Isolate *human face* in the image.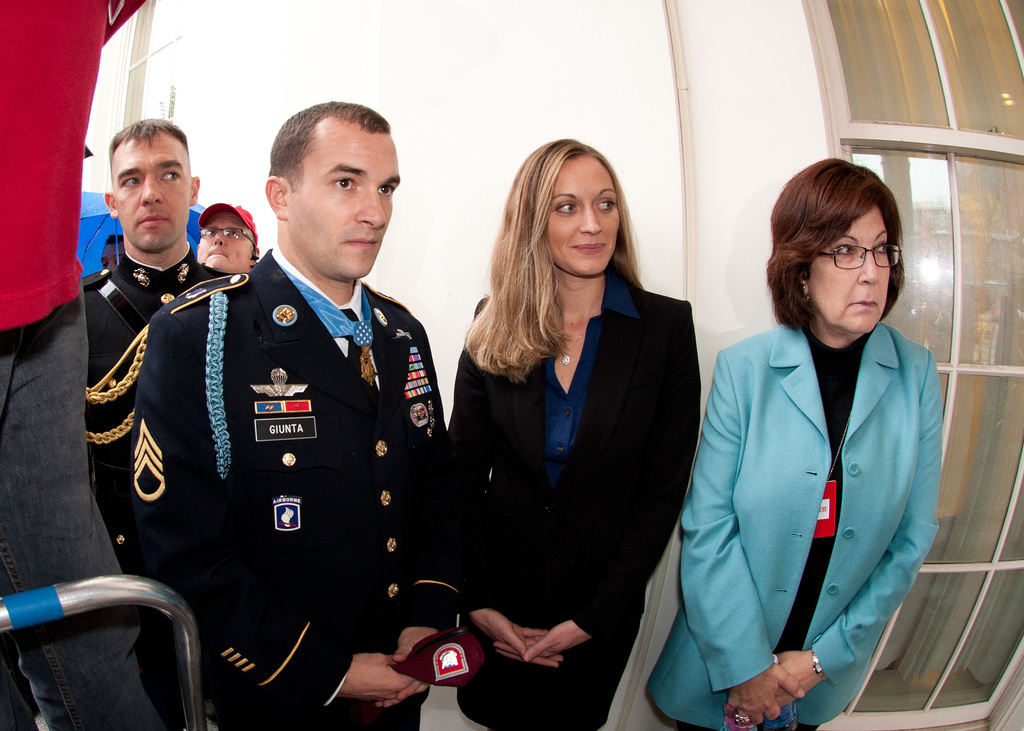
Isolated region: (803,205,886,330).
